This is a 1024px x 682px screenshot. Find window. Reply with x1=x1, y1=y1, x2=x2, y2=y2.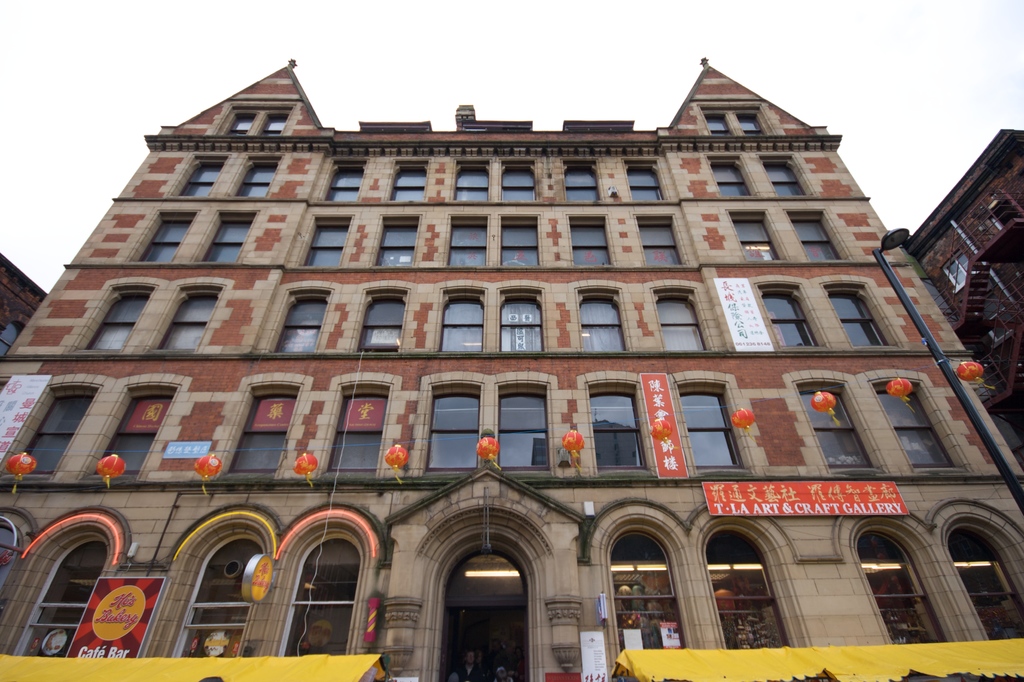
x1=495, y1=288, x2=543, y2=359.
